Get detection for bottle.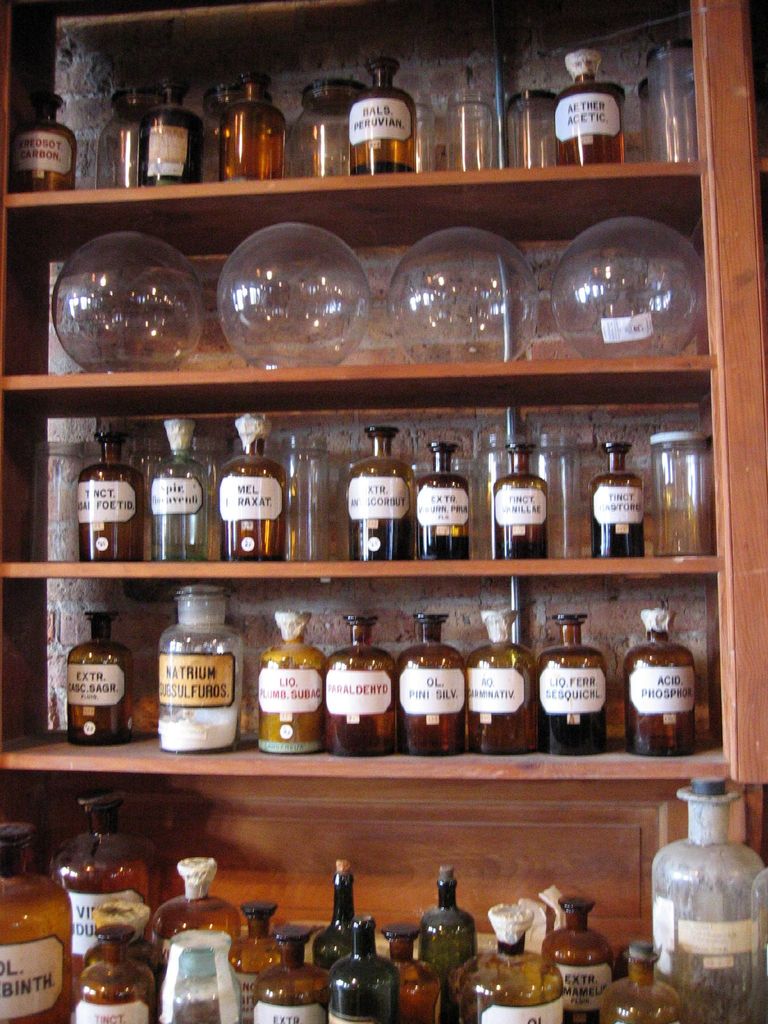
Detection: 415/440/470/562.
